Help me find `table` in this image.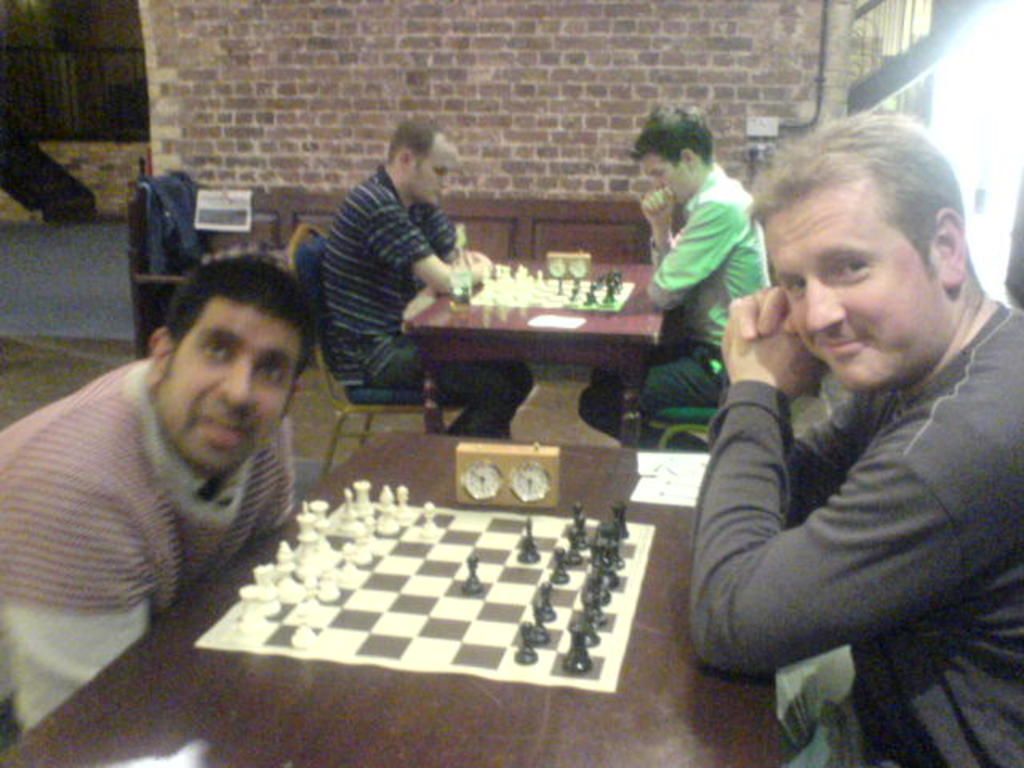
Found it: 403, 248, 669, 445.
